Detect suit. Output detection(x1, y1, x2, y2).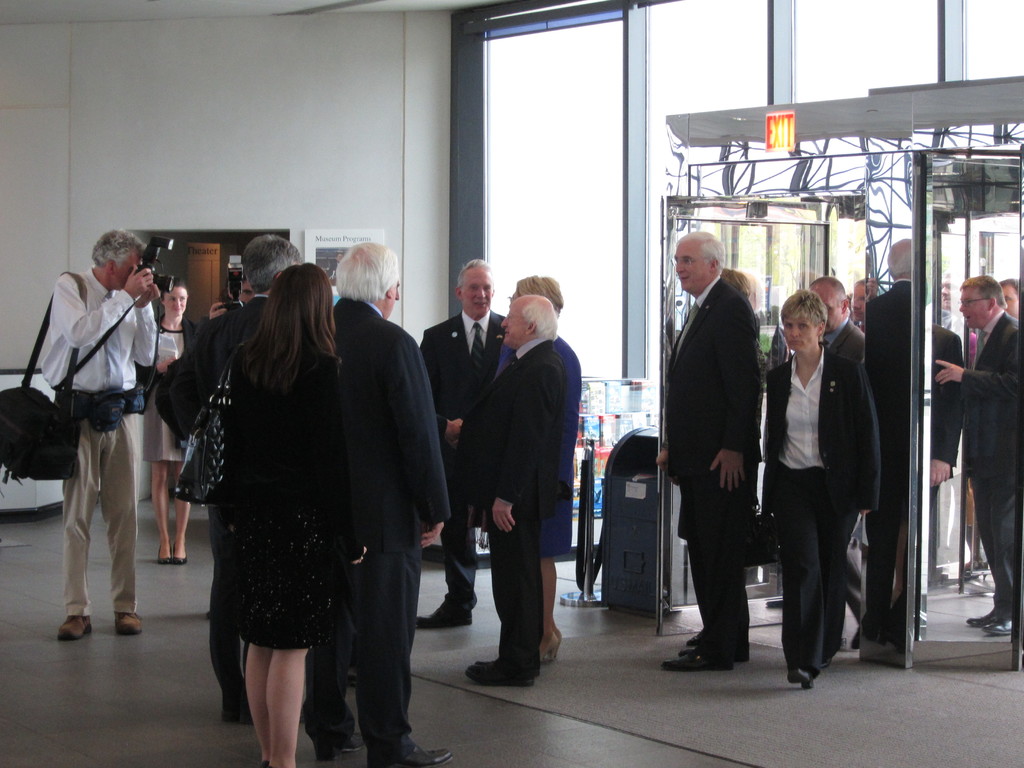
detection(305, 296, 453, 745).
